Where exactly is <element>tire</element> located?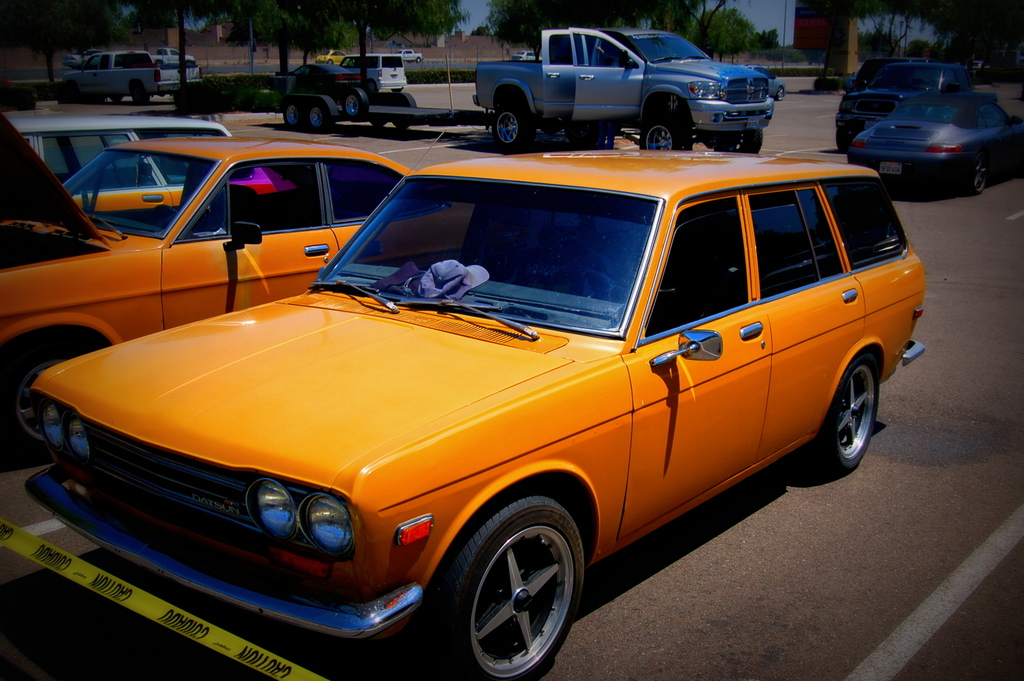
Its bounding box is select_region(417, 56, 422, 61).
